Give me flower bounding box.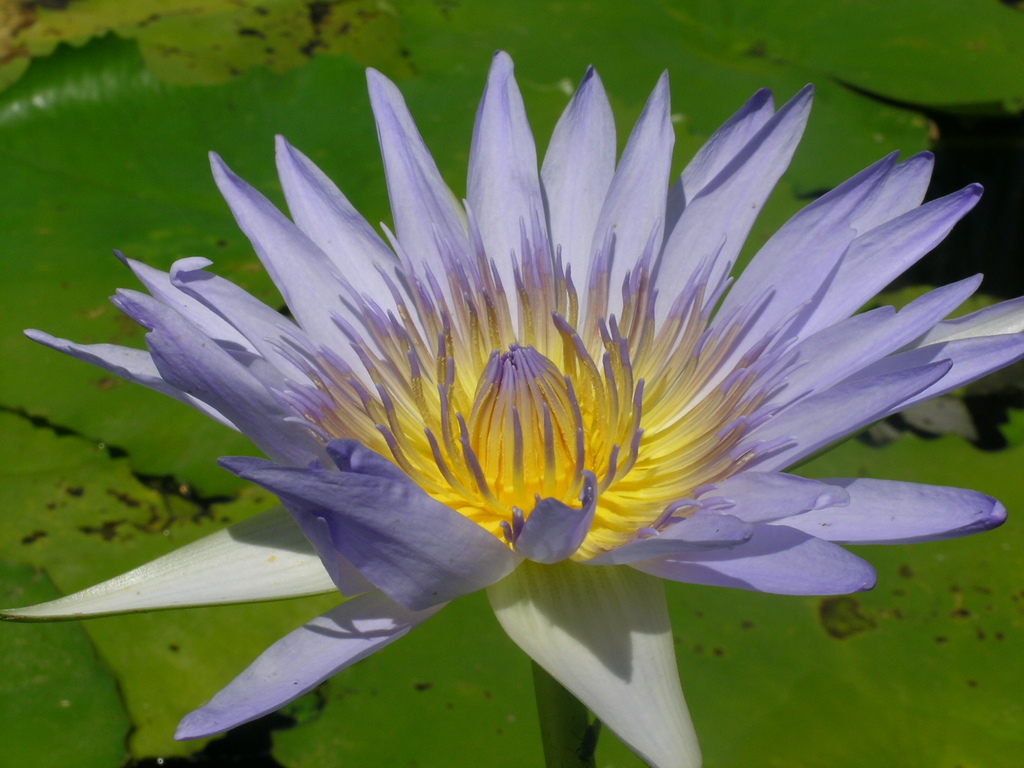
<box>44,31,1023,738</box>.
